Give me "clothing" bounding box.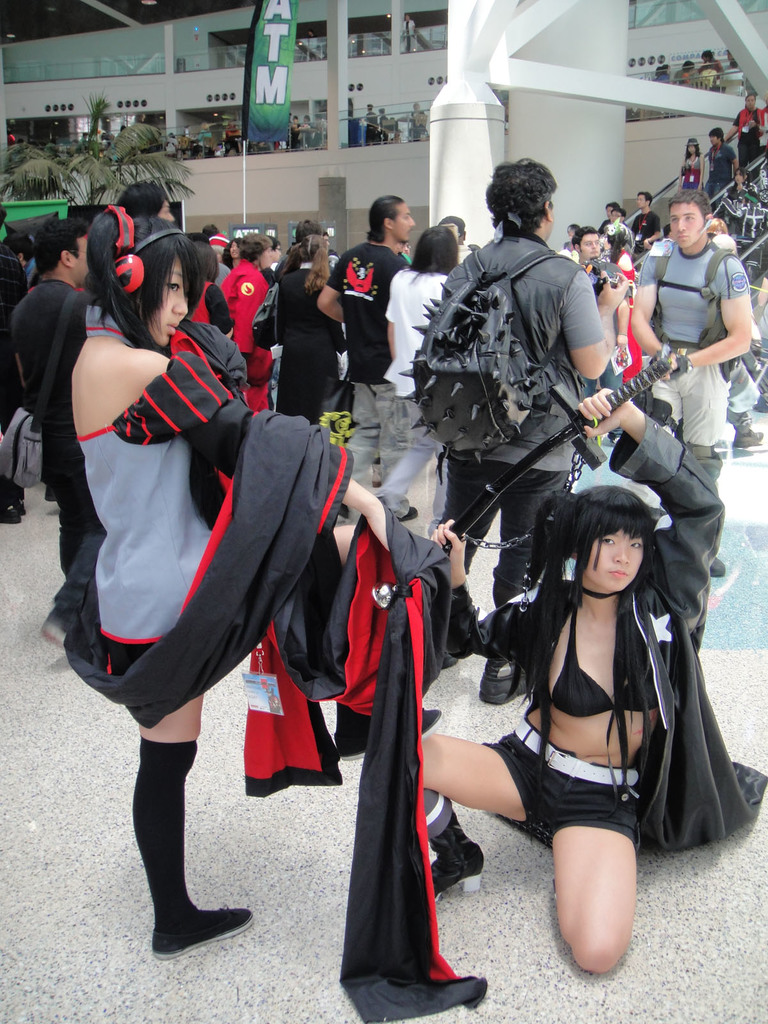
region(55, 270, 310, 748).
